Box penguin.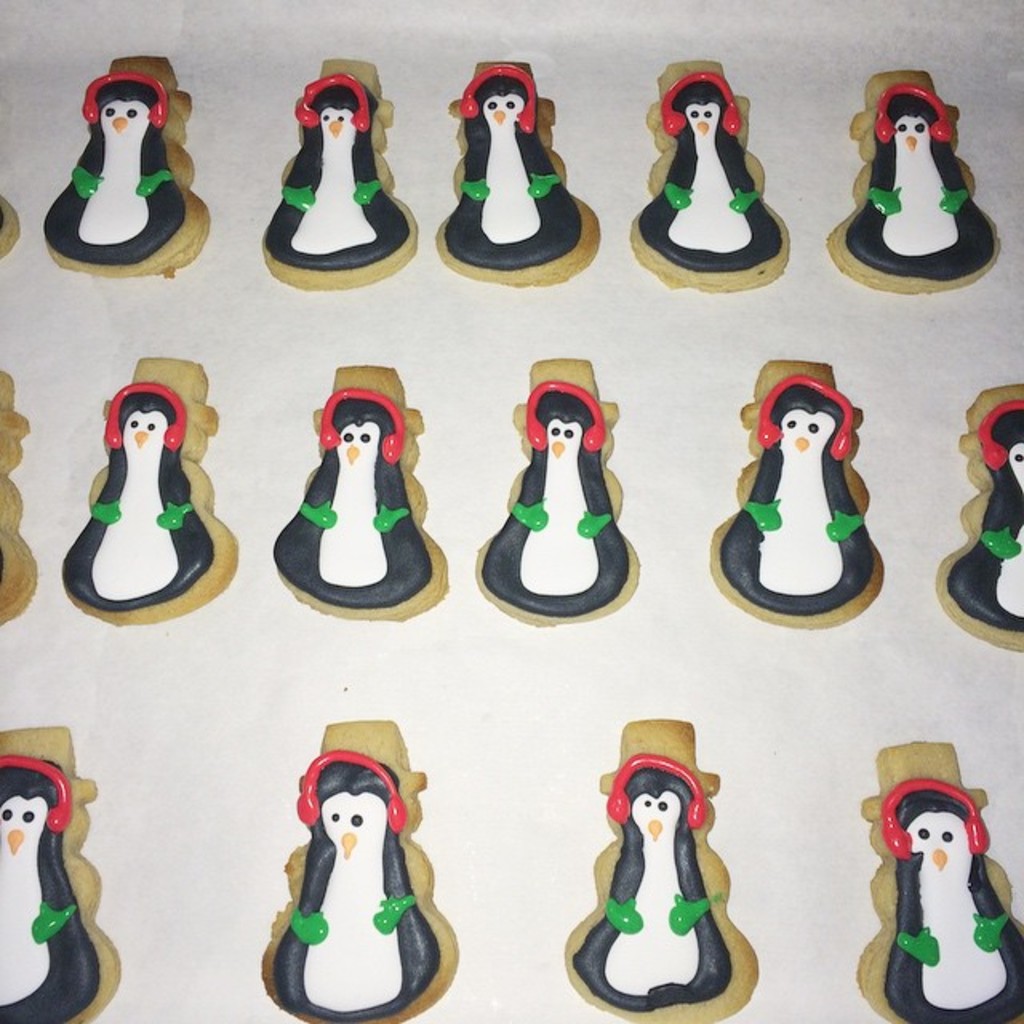
left=440, top=67, right=579, bottom=283.
